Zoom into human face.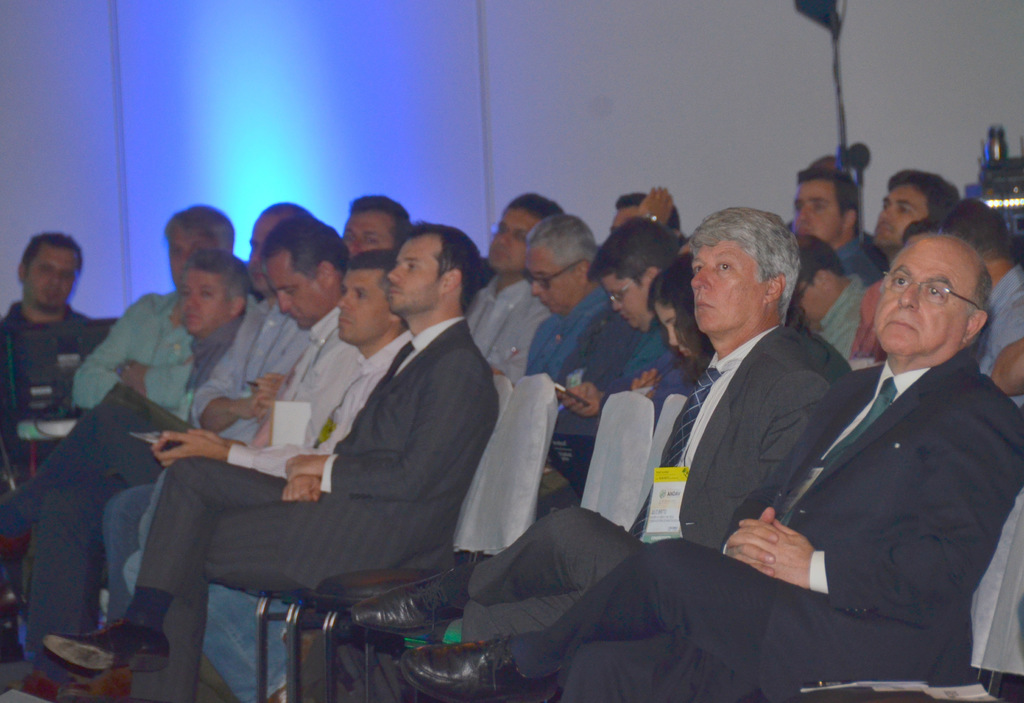
Zoom target: crop(520, 243, 579, 314).
